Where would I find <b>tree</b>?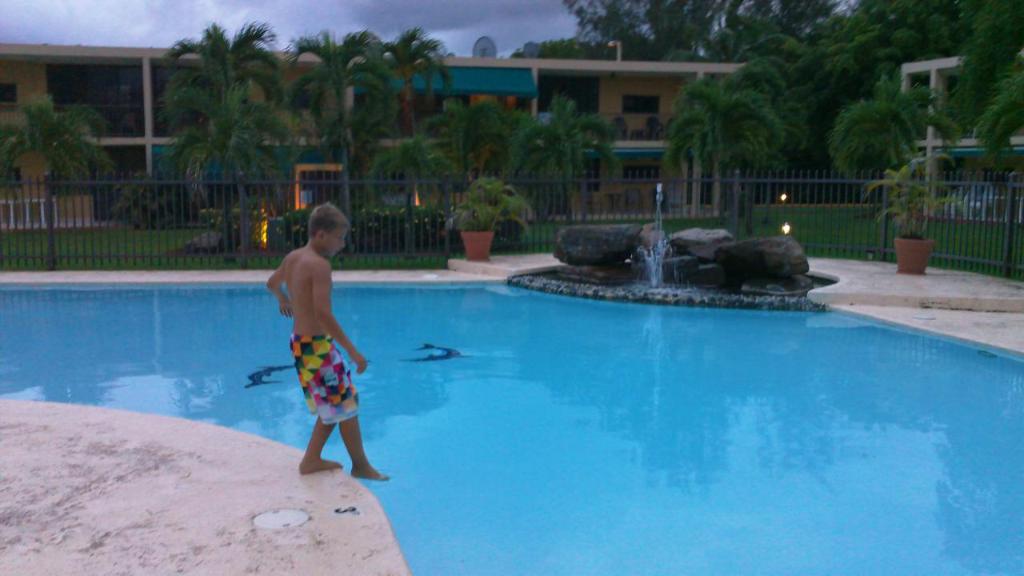
At {"left": 498, "top": 98, "right": 630, "bottom": 223}.
